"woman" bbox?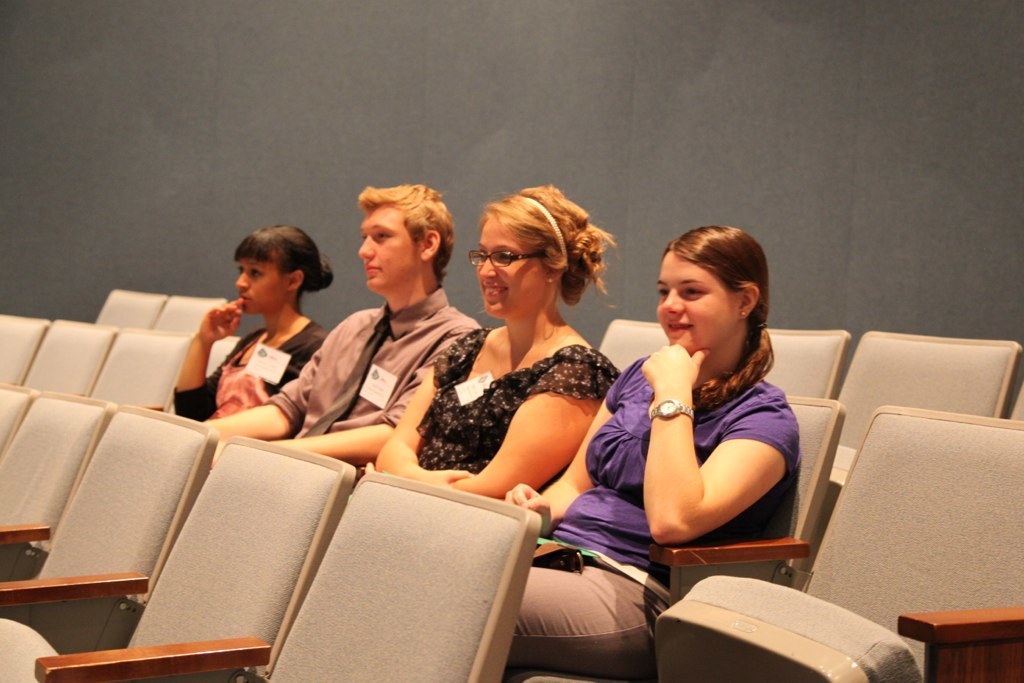
489,224,807,682
